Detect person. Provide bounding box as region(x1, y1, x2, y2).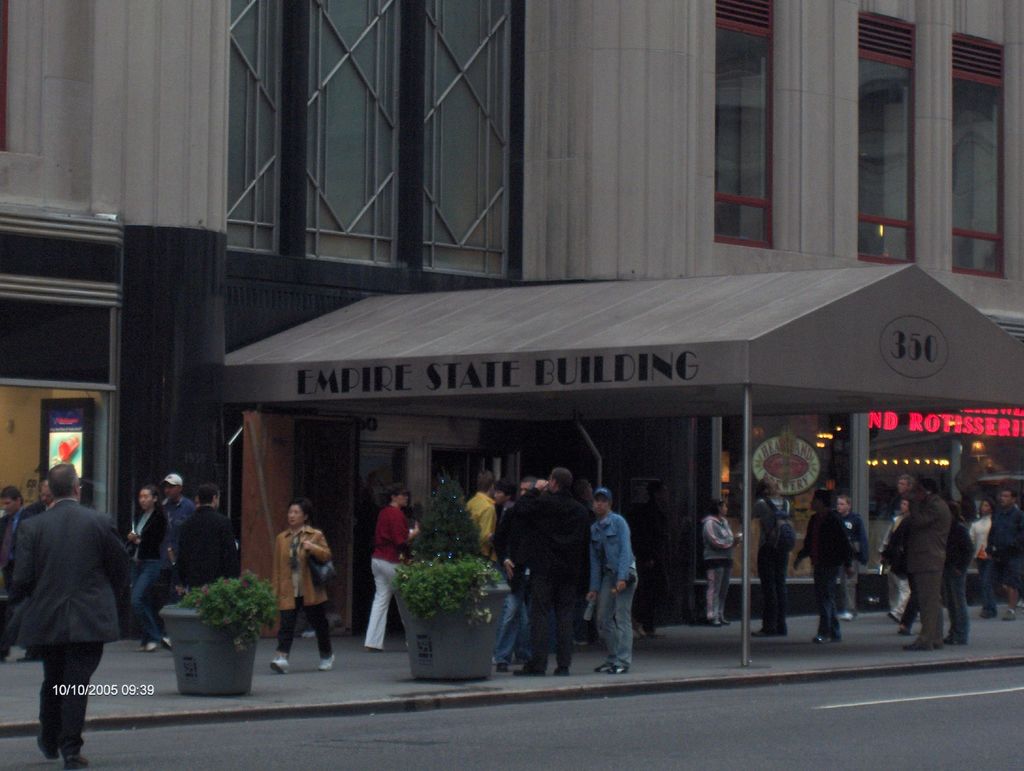
region(463, 466, 520, 651).
